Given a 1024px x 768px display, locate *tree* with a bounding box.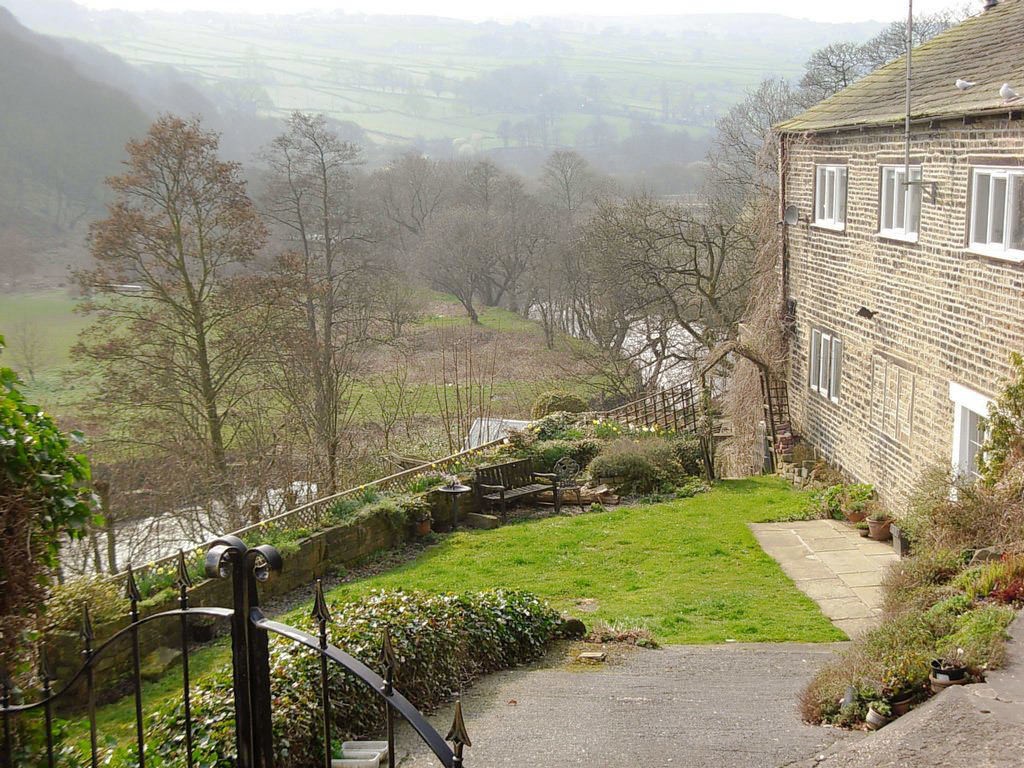
Located: bbox=[525, 141, 617, 343].
